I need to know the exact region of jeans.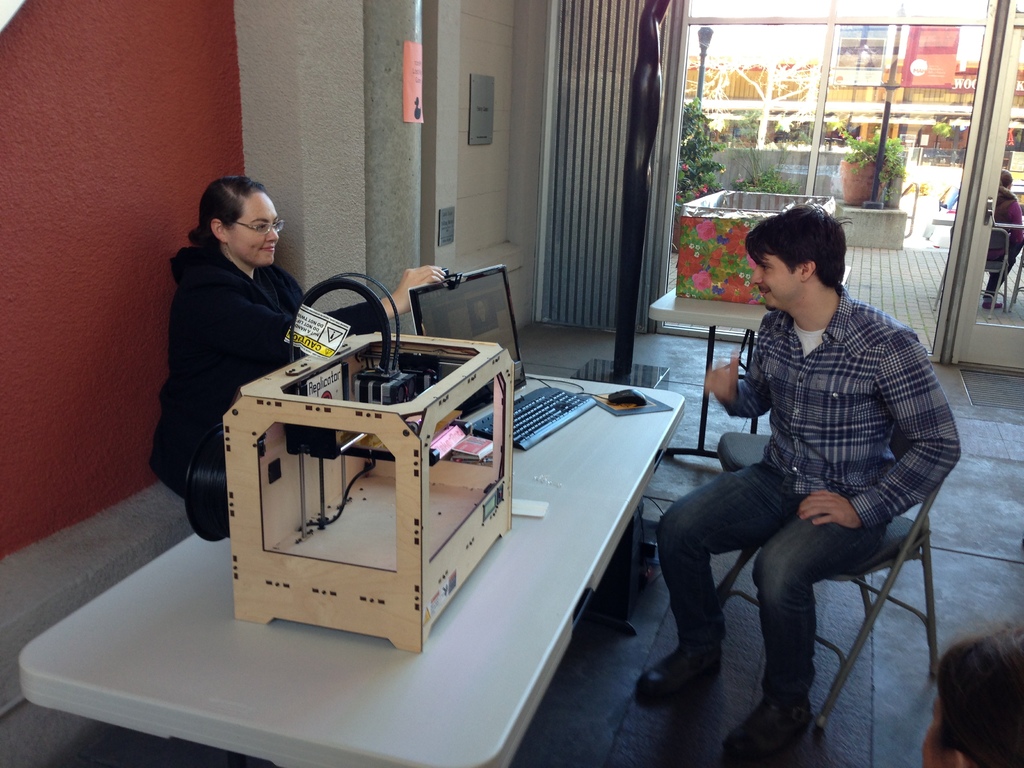
Region: (646,449,934,724).
